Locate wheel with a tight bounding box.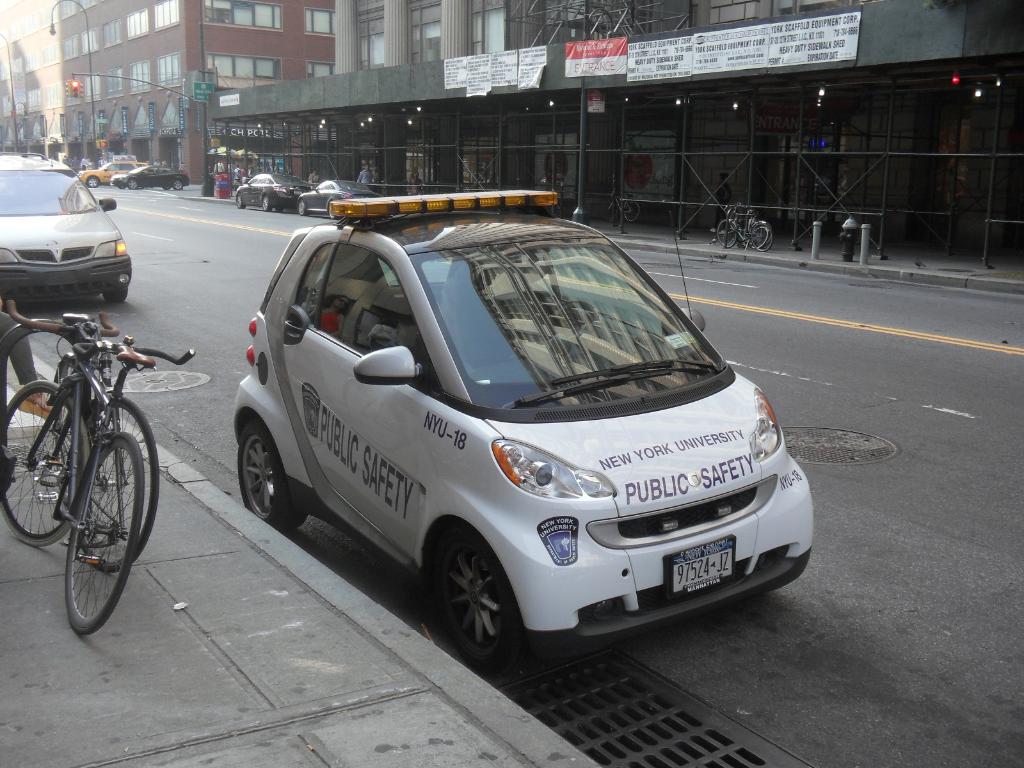
region(276, 205, 282, 213).
